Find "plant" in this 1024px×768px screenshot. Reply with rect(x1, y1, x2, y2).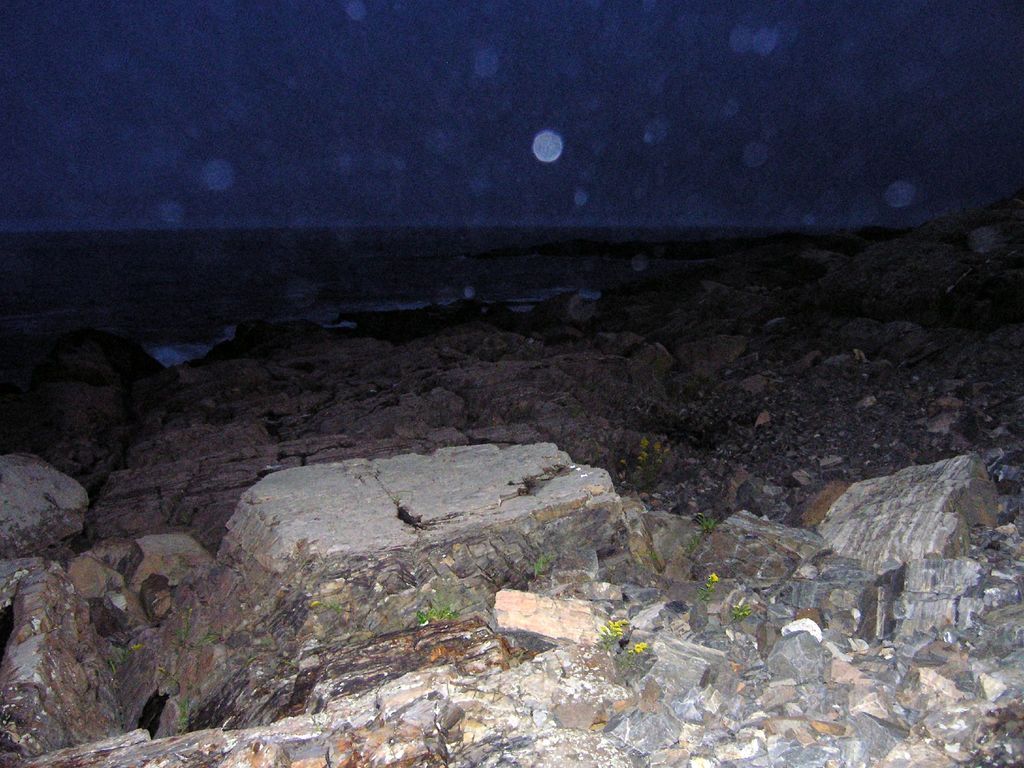
rect(413, 593, 468, 622).
